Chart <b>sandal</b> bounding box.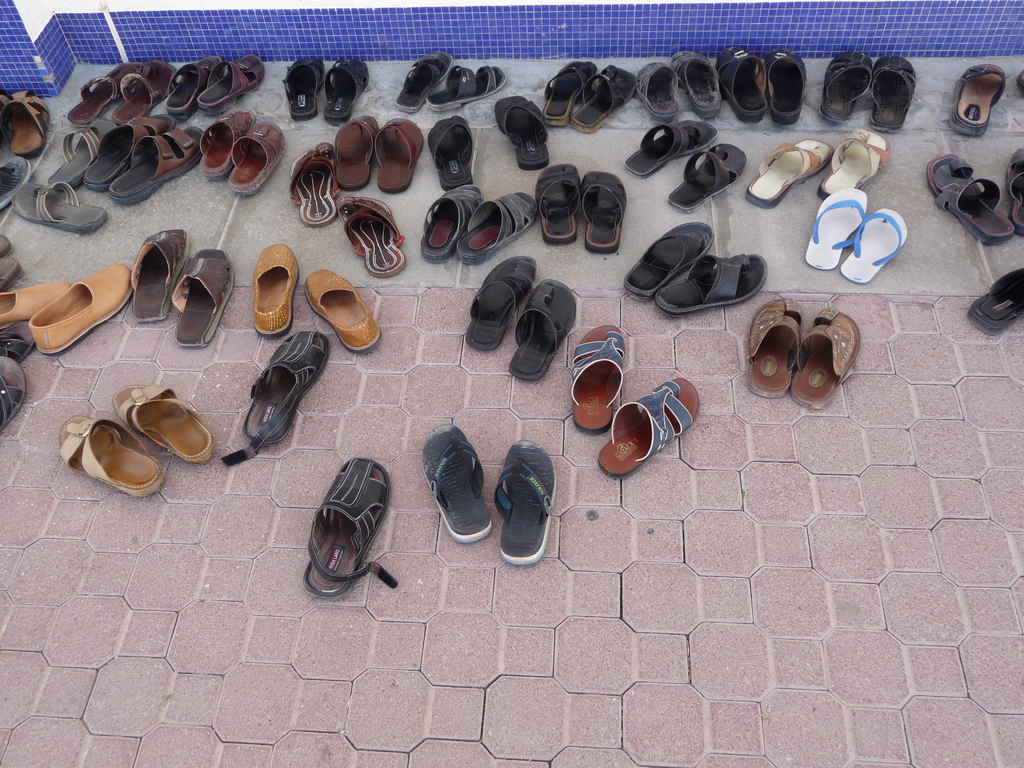
Charted: {"x1": 603, "y1": 378, "x2": 691, "y2": 483}.
